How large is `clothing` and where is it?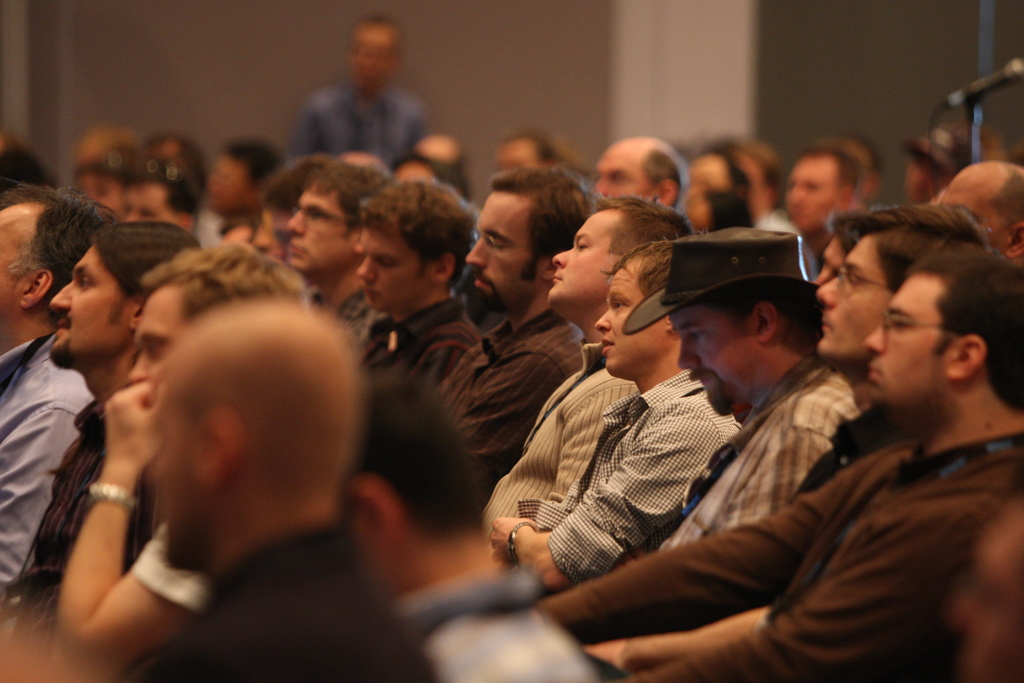
Bounding box: {"x1": 3, "y1": 390, "x2": 163, "y2": 637}.
